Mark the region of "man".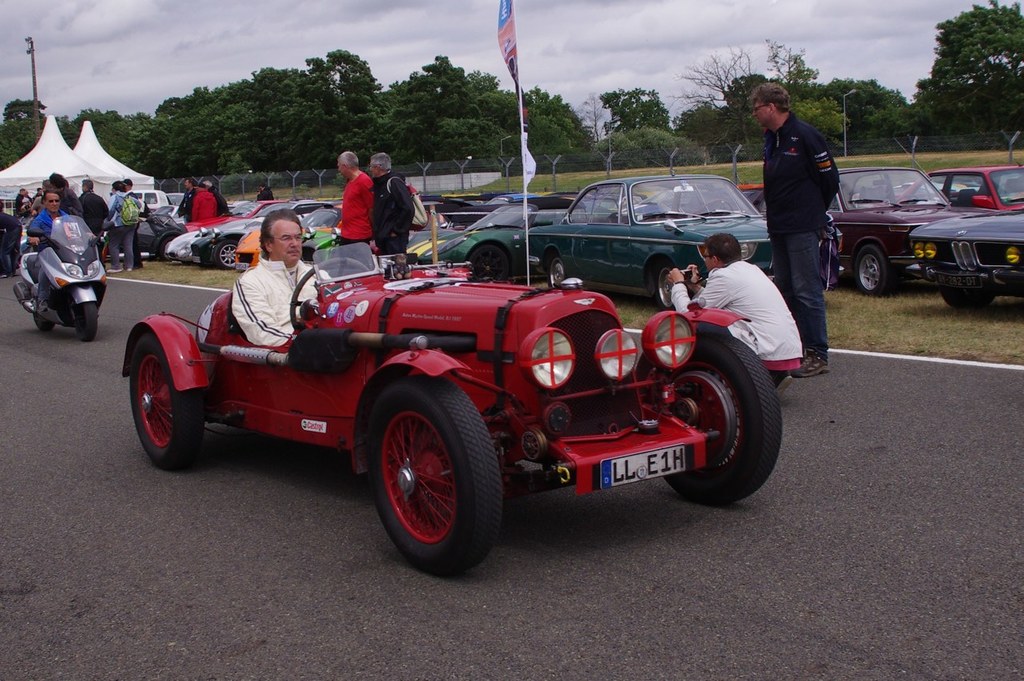
Region: 756, 94, 860, 350.
